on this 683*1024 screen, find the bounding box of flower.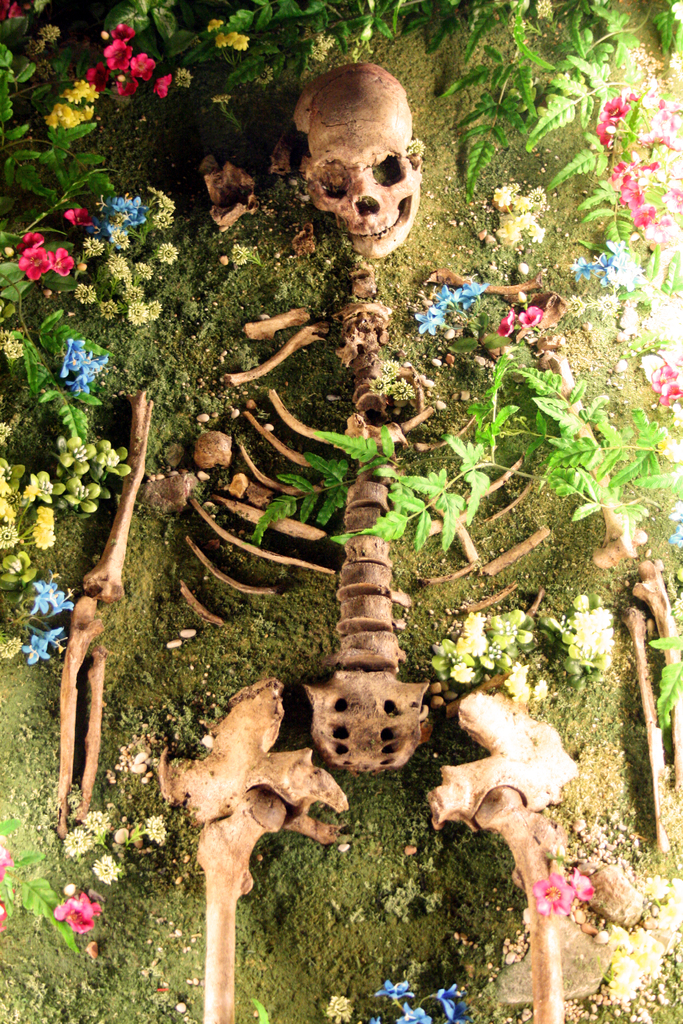
Bounding box: x1=145 y1=814 x2=167 y2=840.
